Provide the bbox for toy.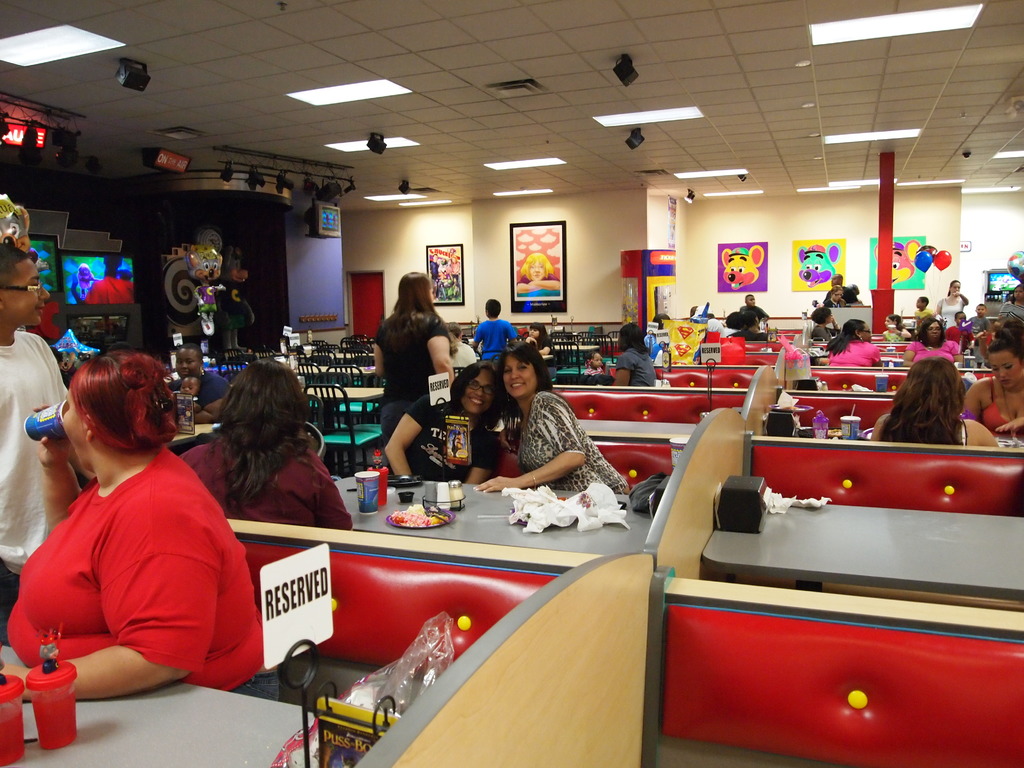
{"x1": 222, "y1": 243, "x2": 255, "y2": 352}.
